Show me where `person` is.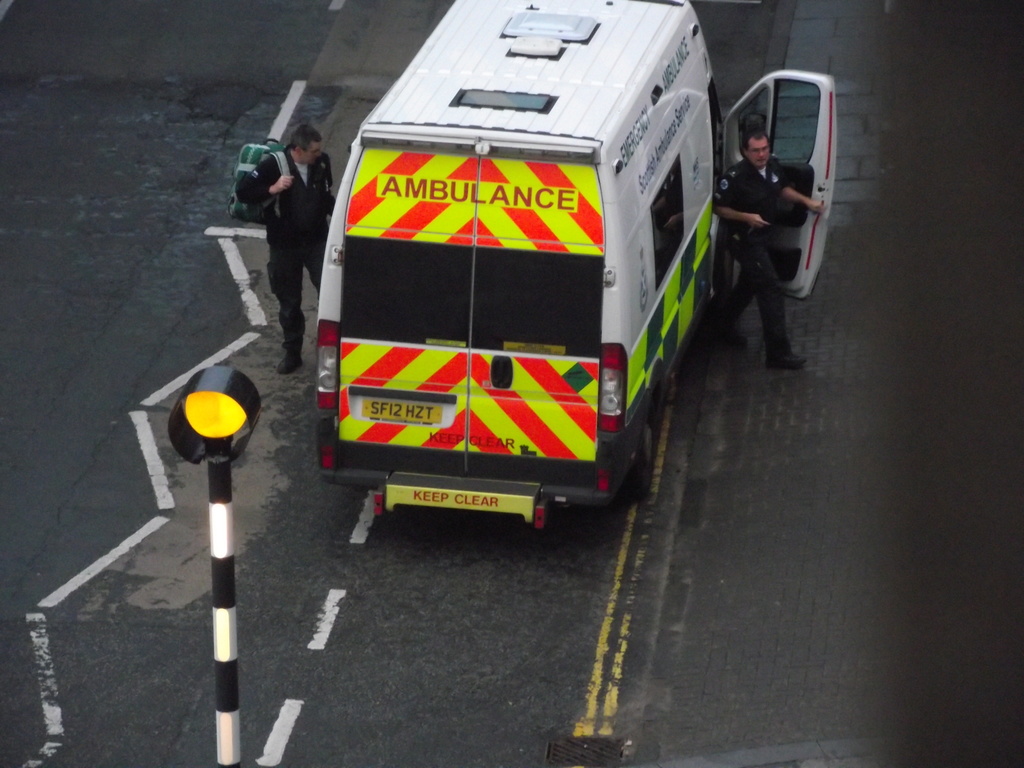
`person` is at 239,126,342,375.
